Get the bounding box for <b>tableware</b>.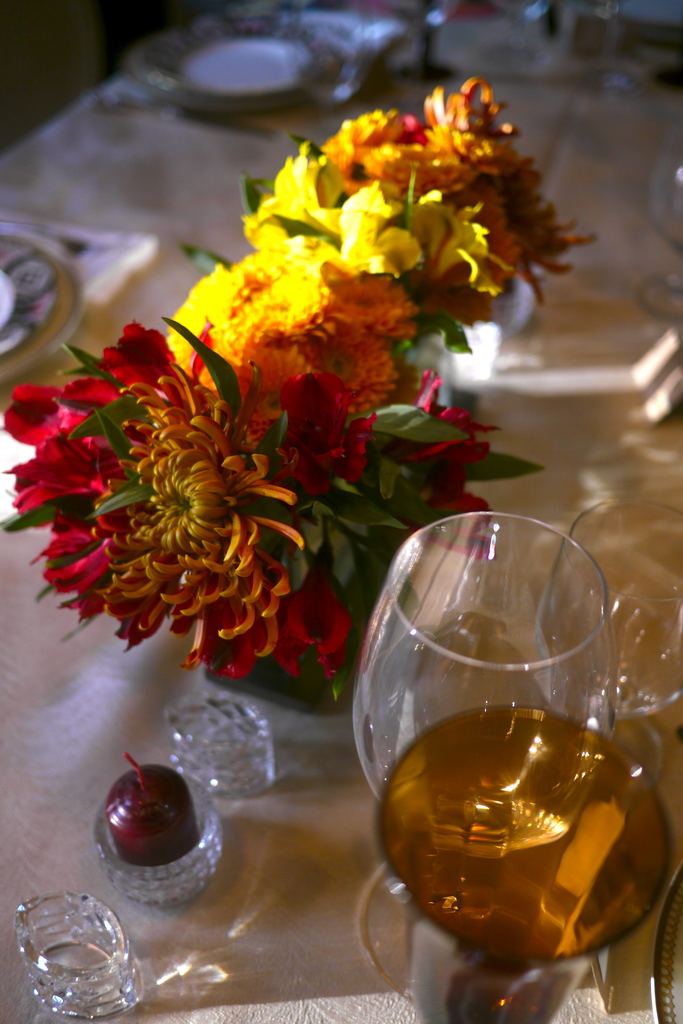
[0,218,85,394].
